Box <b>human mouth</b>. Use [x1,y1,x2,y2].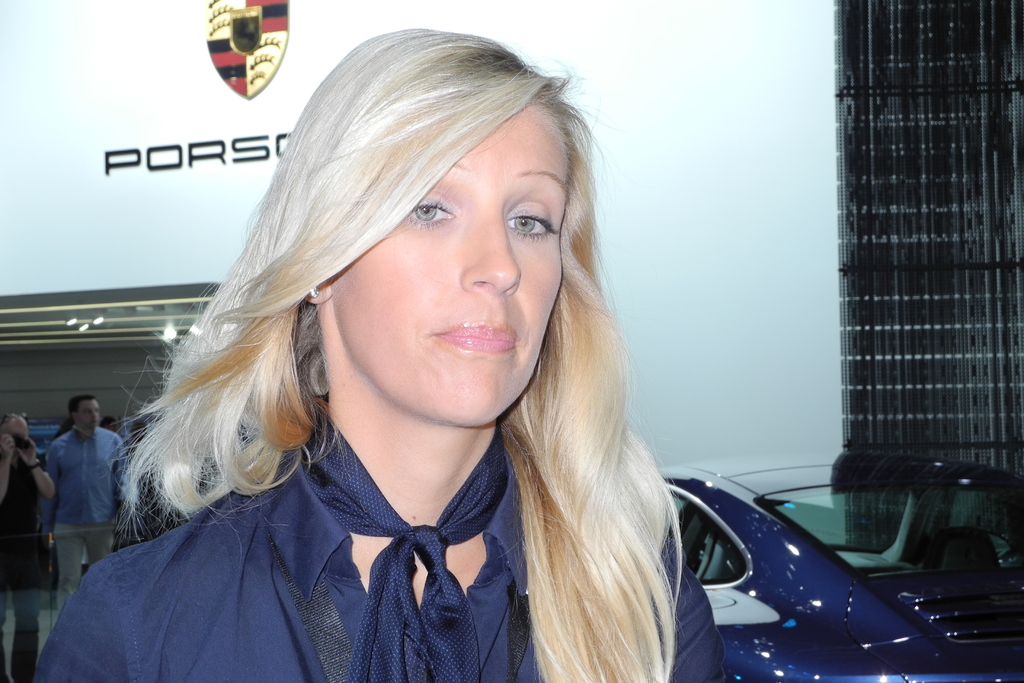
[430,315,523,360].
